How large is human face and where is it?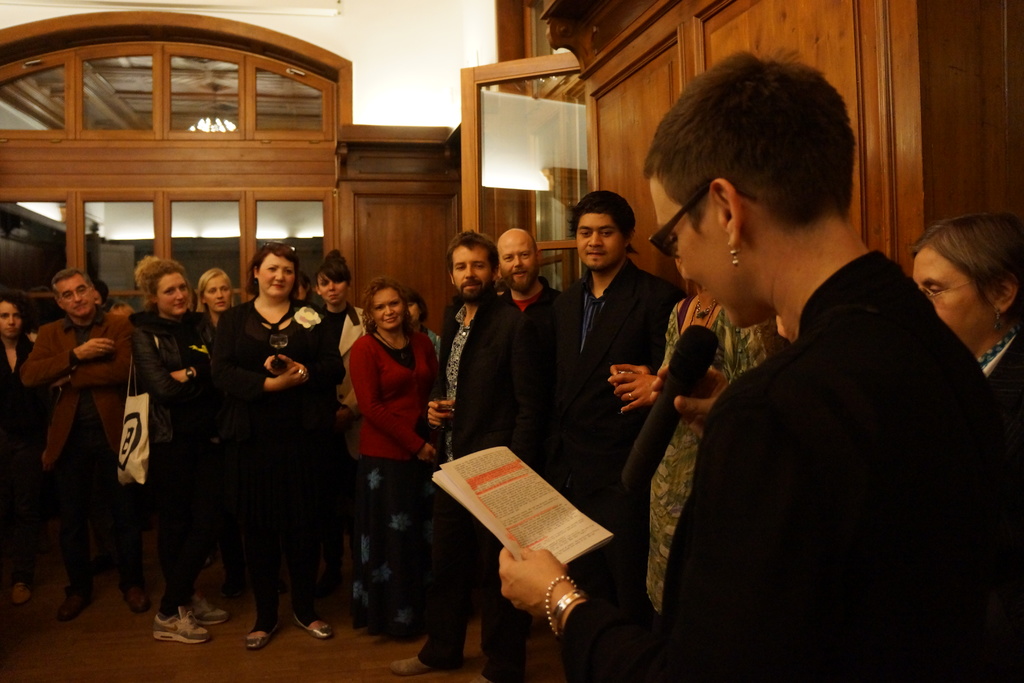
Bounding box: BBox(258, 251, 294, 299).
